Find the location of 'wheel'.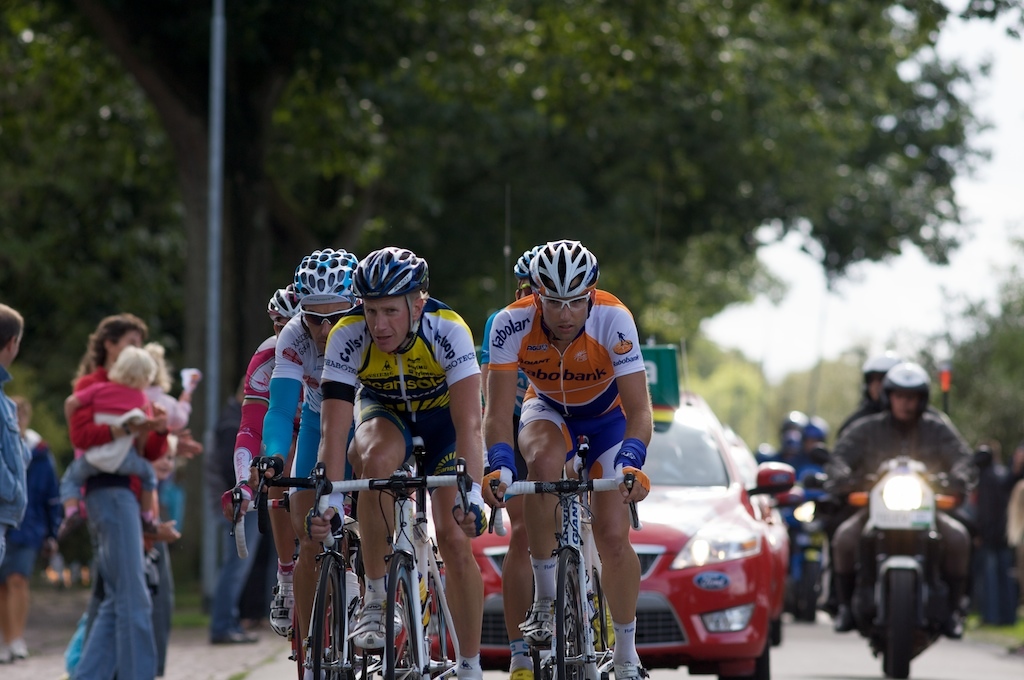
Location: [724,643,772,679].
